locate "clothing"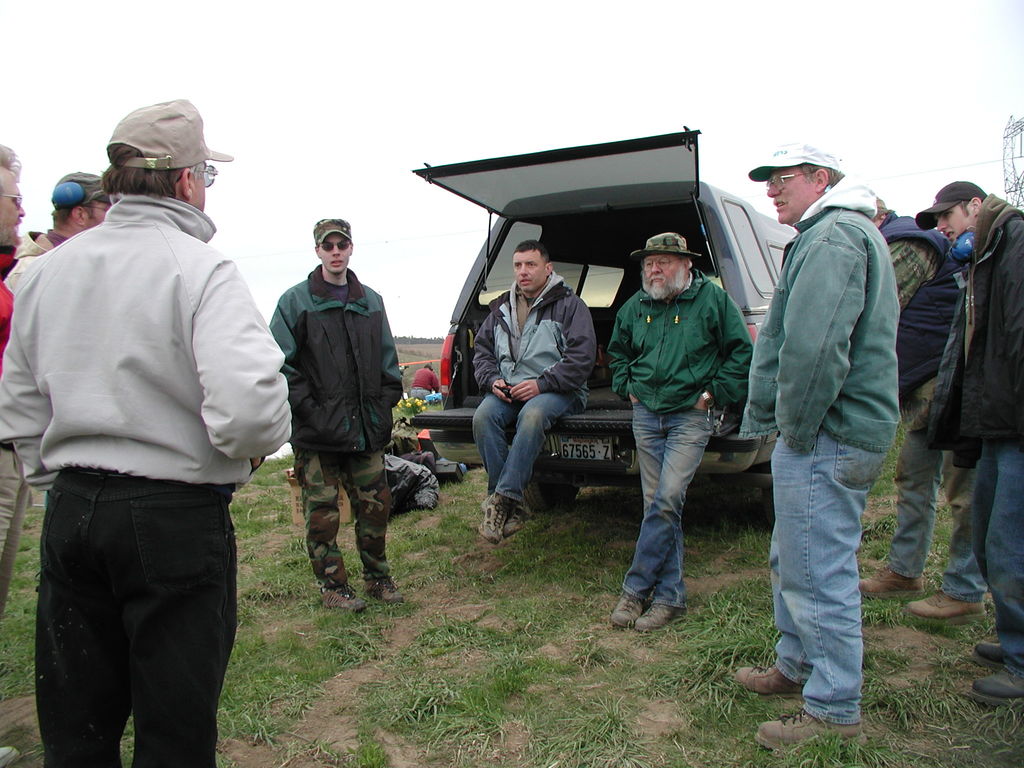
crop(474, 267, 596, 502)
